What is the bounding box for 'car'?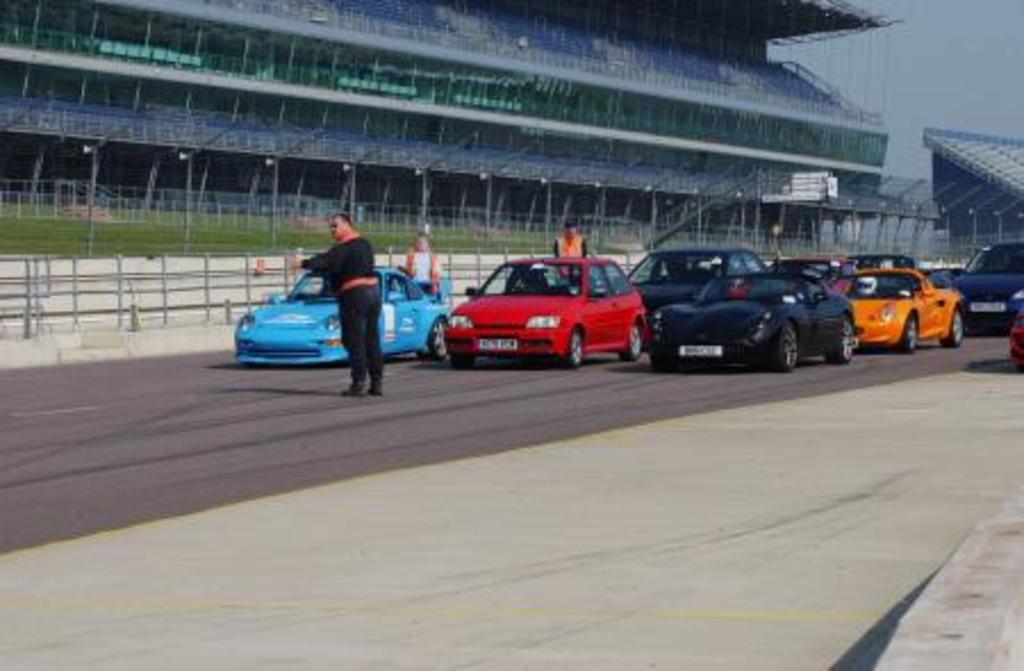
pyautogui.locateOnScreen(437, 246, 662, 366).
